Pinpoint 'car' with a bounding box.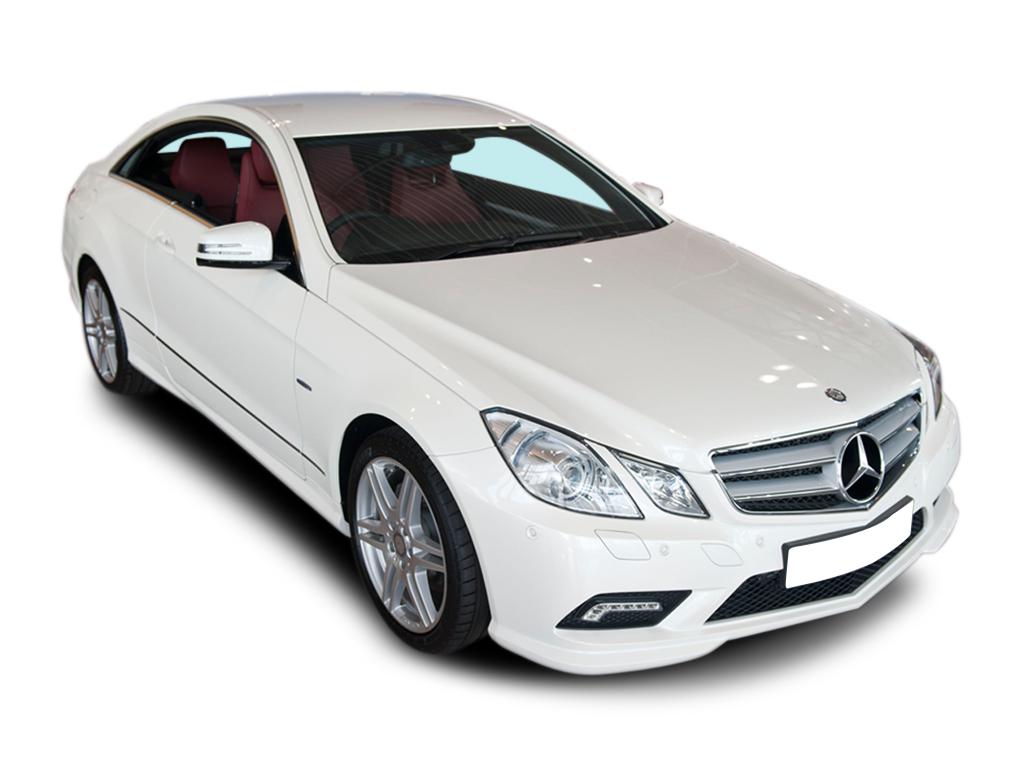
l=59, t=87, r=967, b=681.
